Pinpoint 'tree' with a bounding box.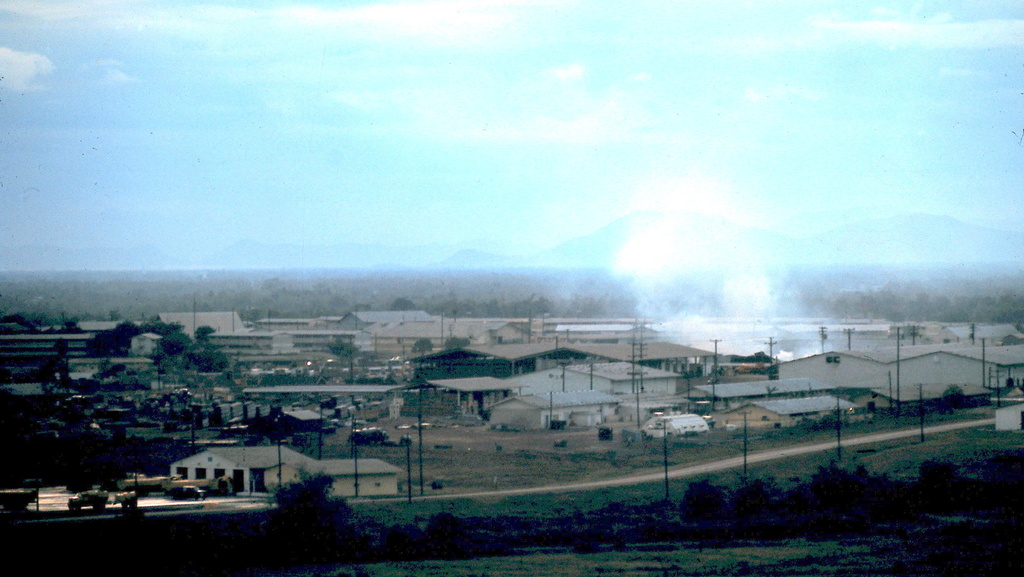
locate(441, 334, 474, 347).
